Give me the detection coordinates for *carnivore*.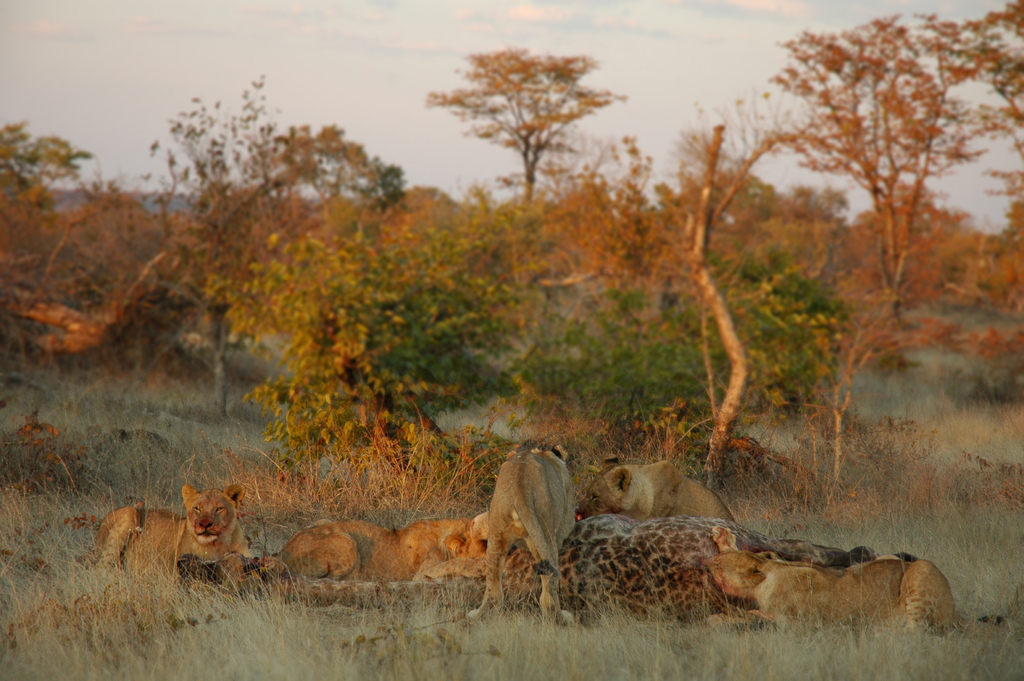
x1=268 y1=517 x2=504 y2=582.
